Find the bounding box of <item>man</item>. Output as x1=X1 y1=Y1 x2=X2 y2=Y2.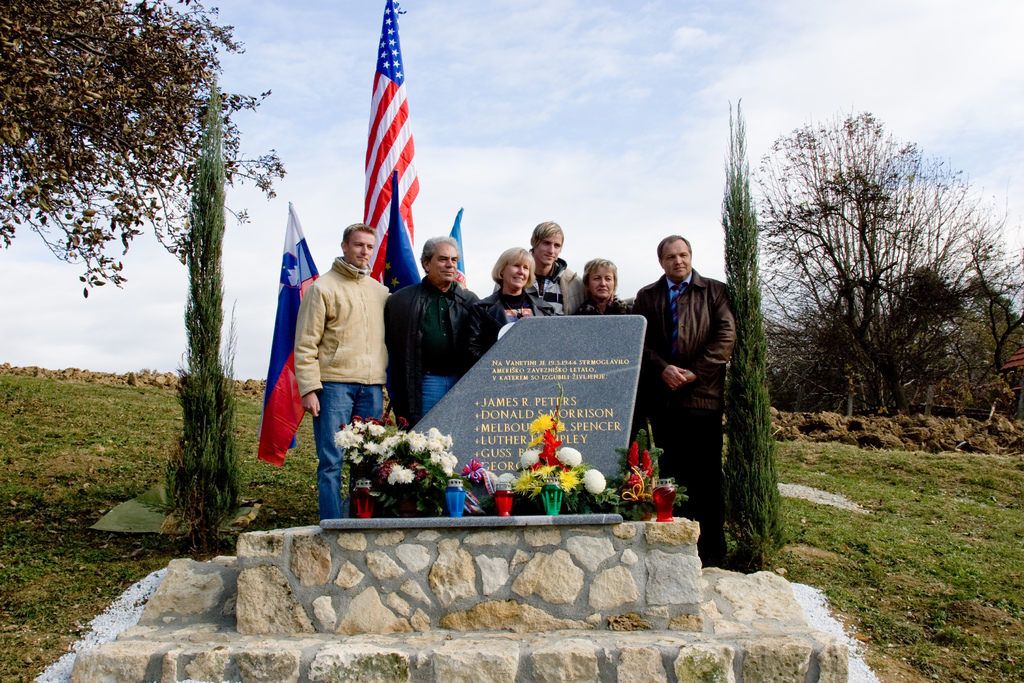
x1=526 y1=215 x2=593 y2=307.
